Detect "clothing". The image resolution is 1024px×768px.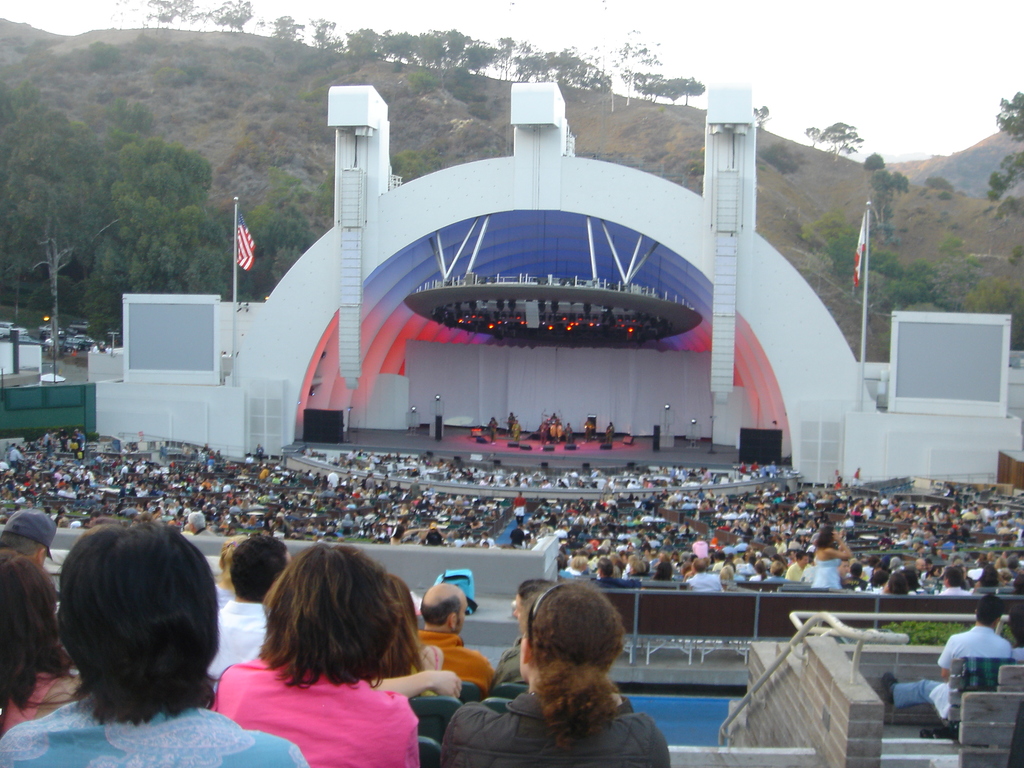
492 637 524 683.
